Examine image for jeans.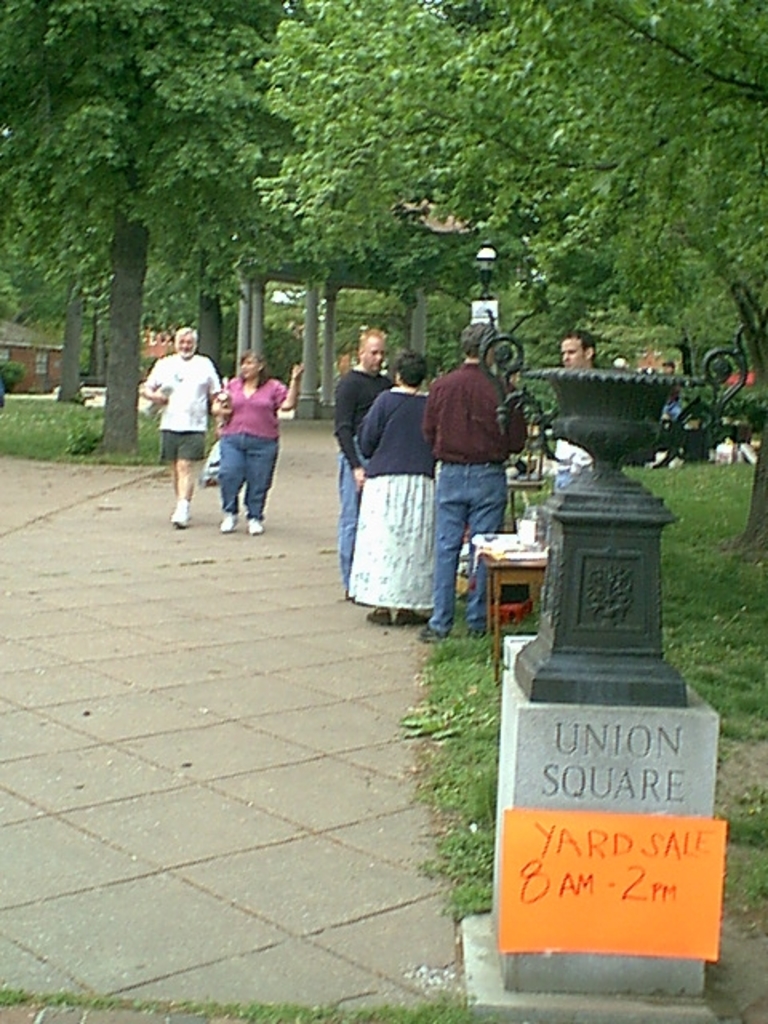
Examination result: bbox=(221, 435, 270, 520).
